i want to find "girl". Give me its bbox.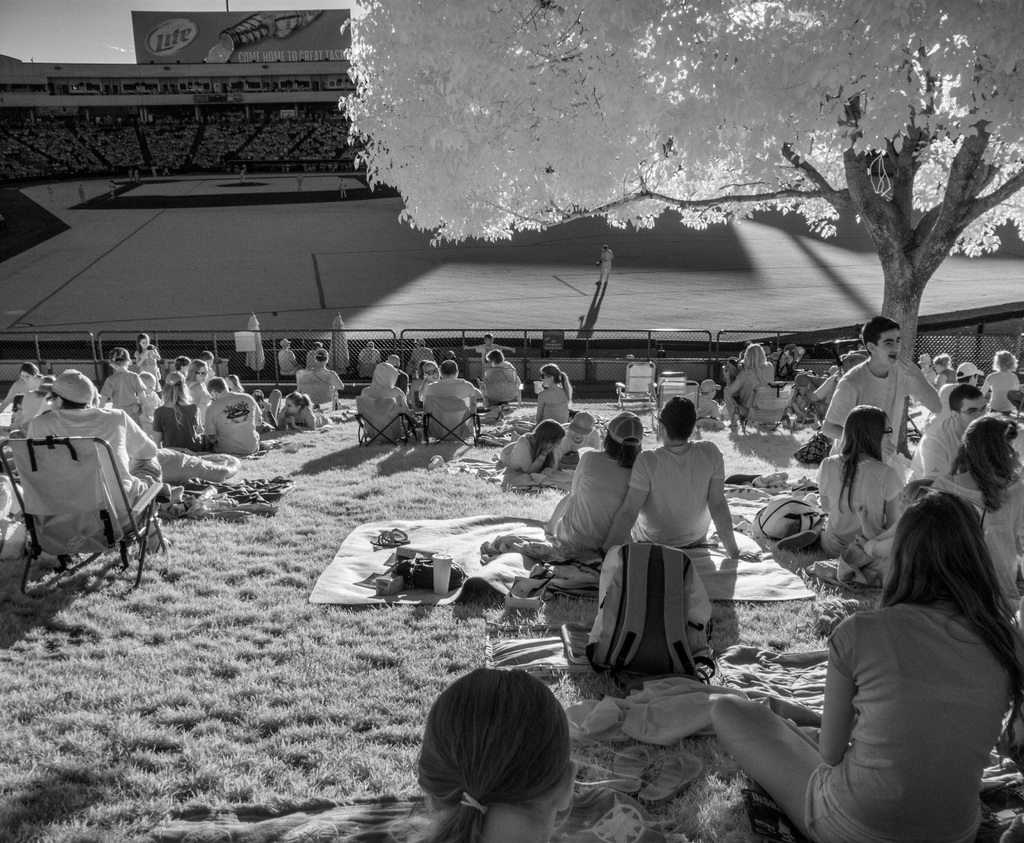
x1=818 y1=403 x2=904 y2=559.
